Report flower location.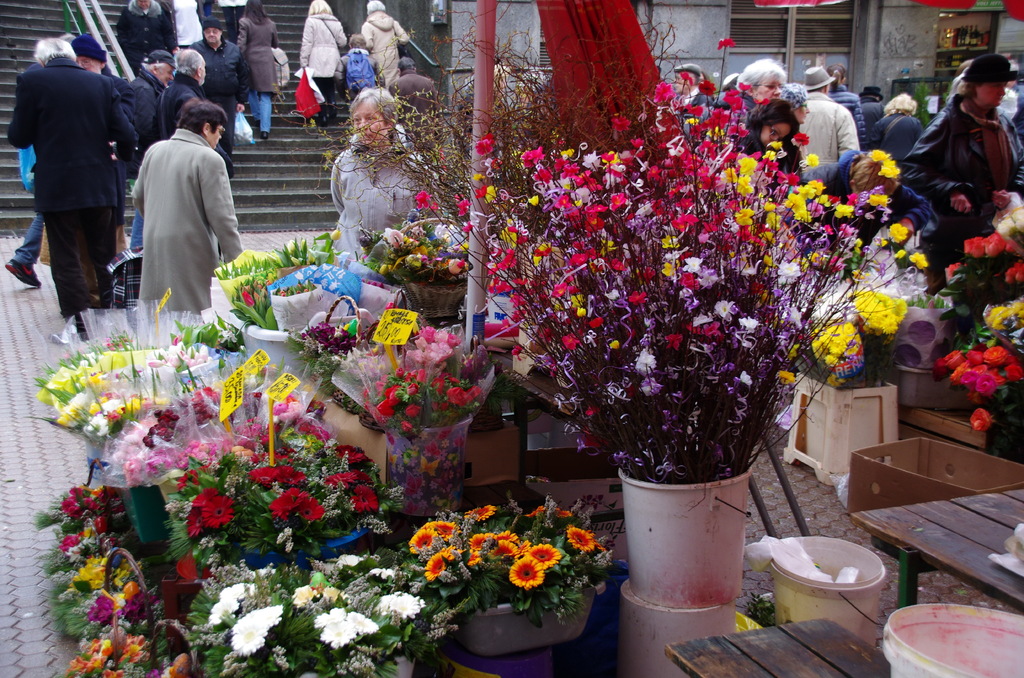
Report: {"x1": 466, "y1": 505, "x2": 499, "y2": 522}.
